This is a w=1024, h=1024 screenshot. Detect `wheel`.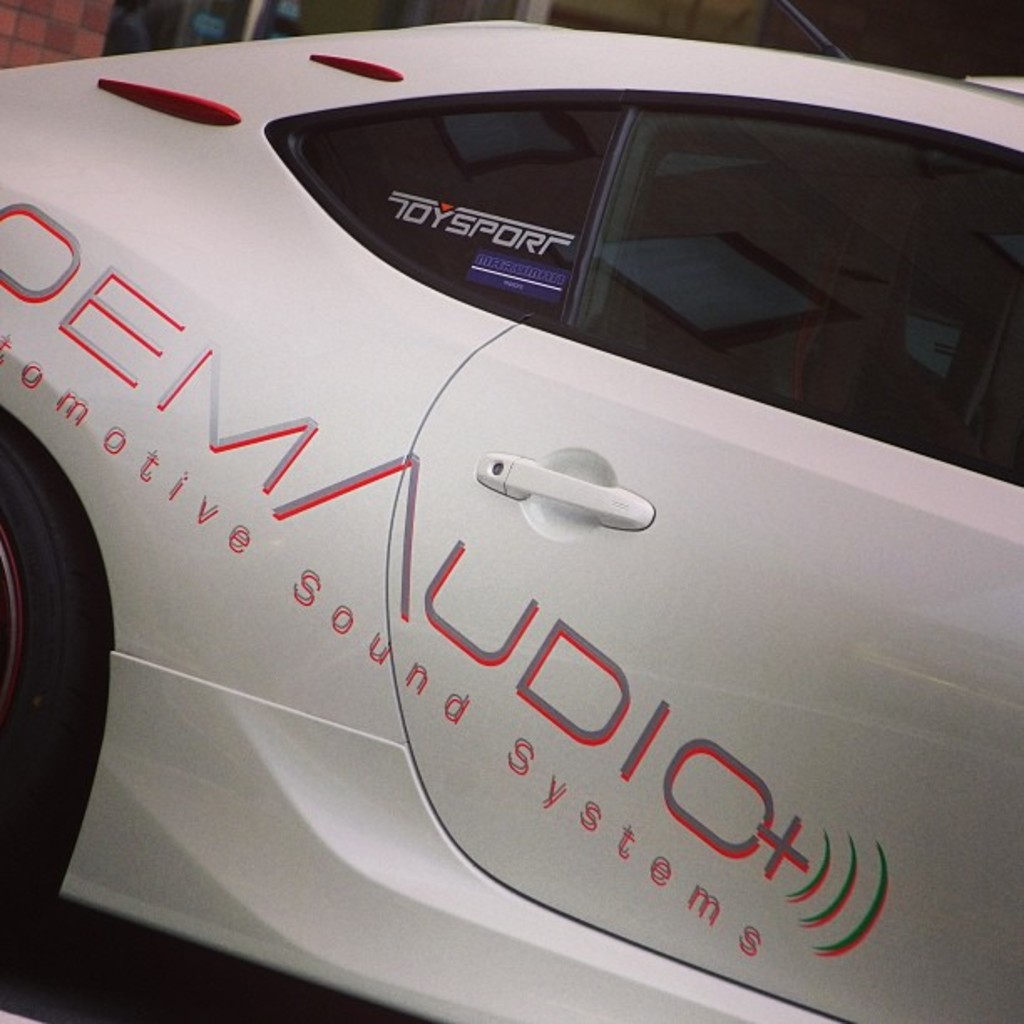
bbox(7, 412, 120, 872).
